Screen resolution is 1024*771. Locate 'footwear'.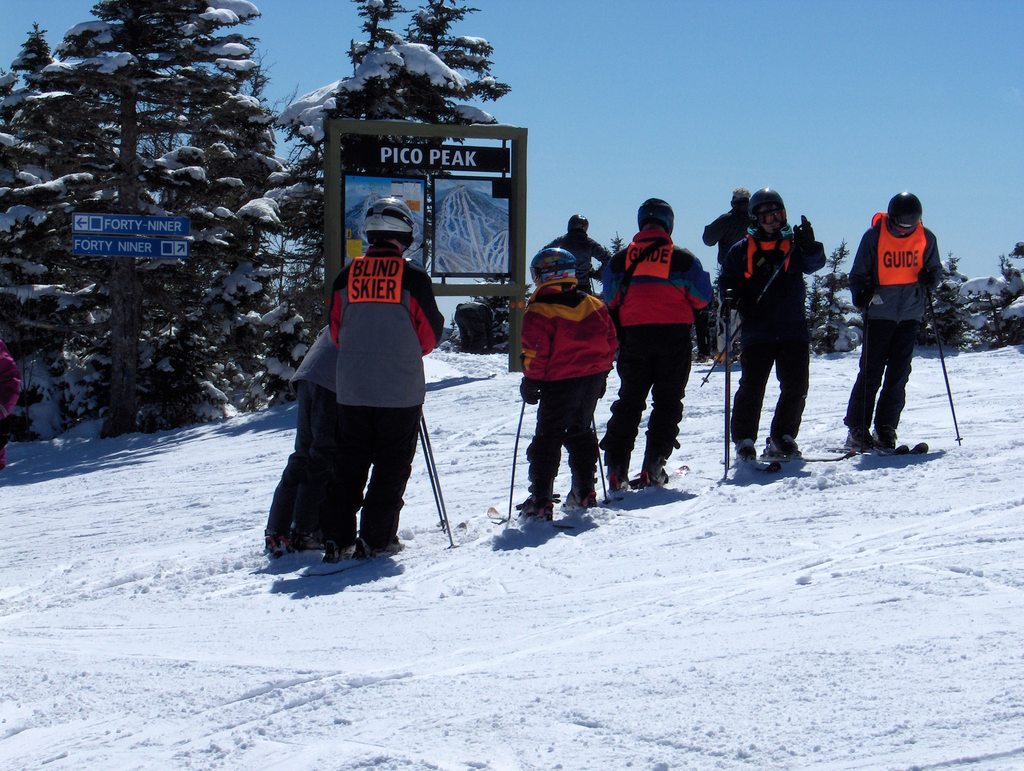
BBox(760, 450, 794, 460).
